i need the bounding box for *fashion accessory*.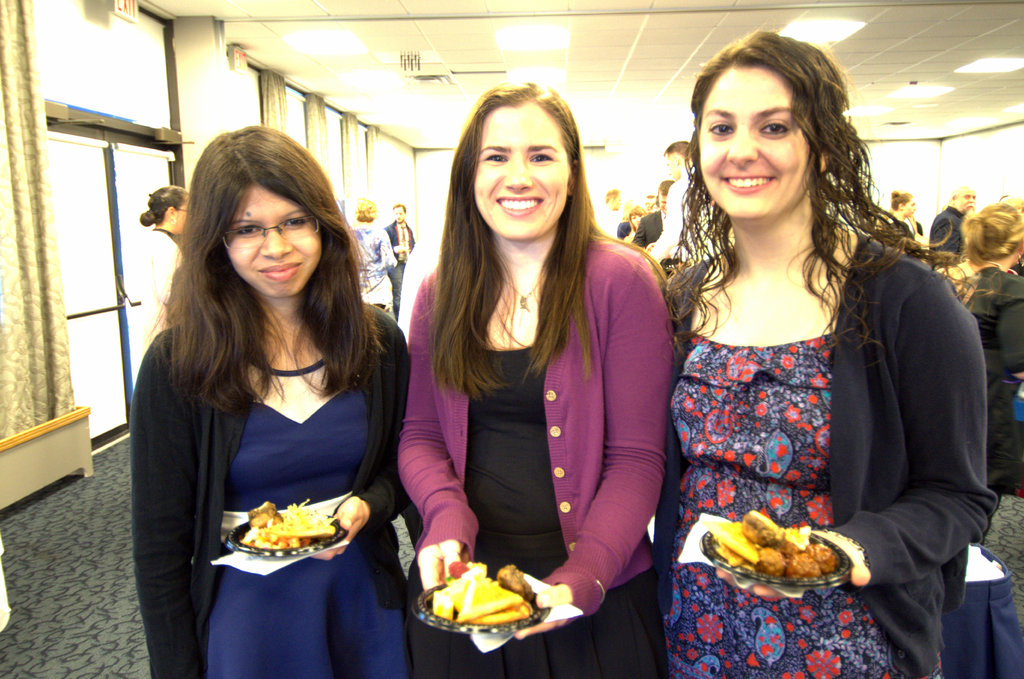
Here it is: crop(166, 212, 177, 227).
